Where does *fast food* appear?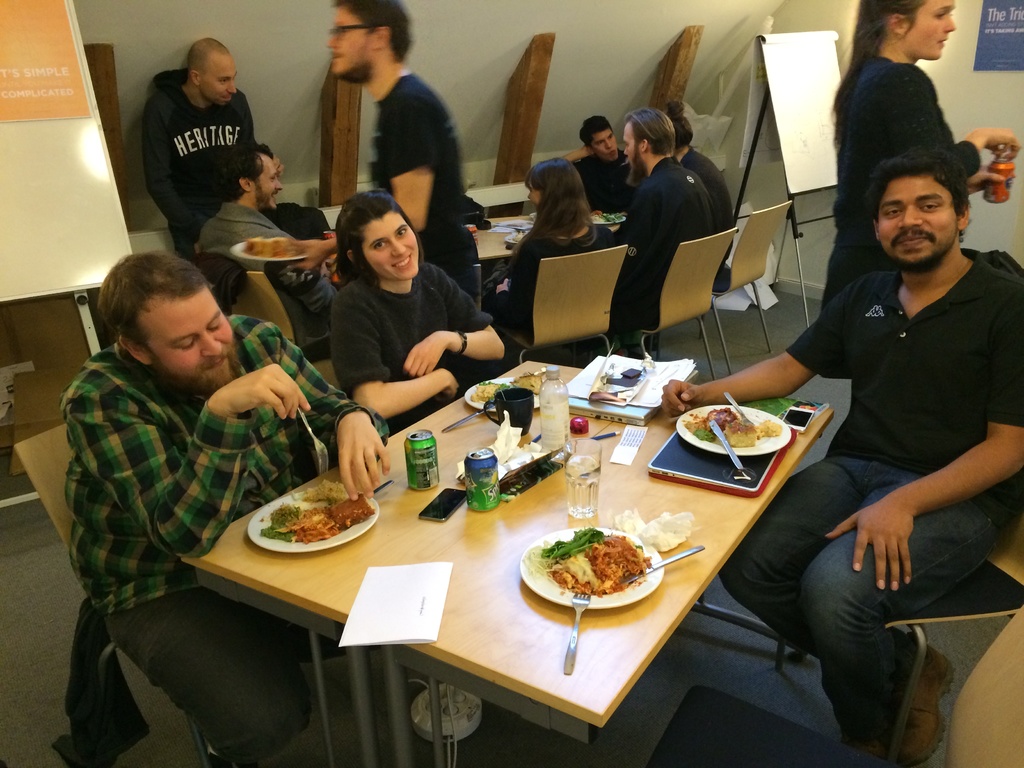
Appears at (left=543, top=529, right=649, bottom=589).
